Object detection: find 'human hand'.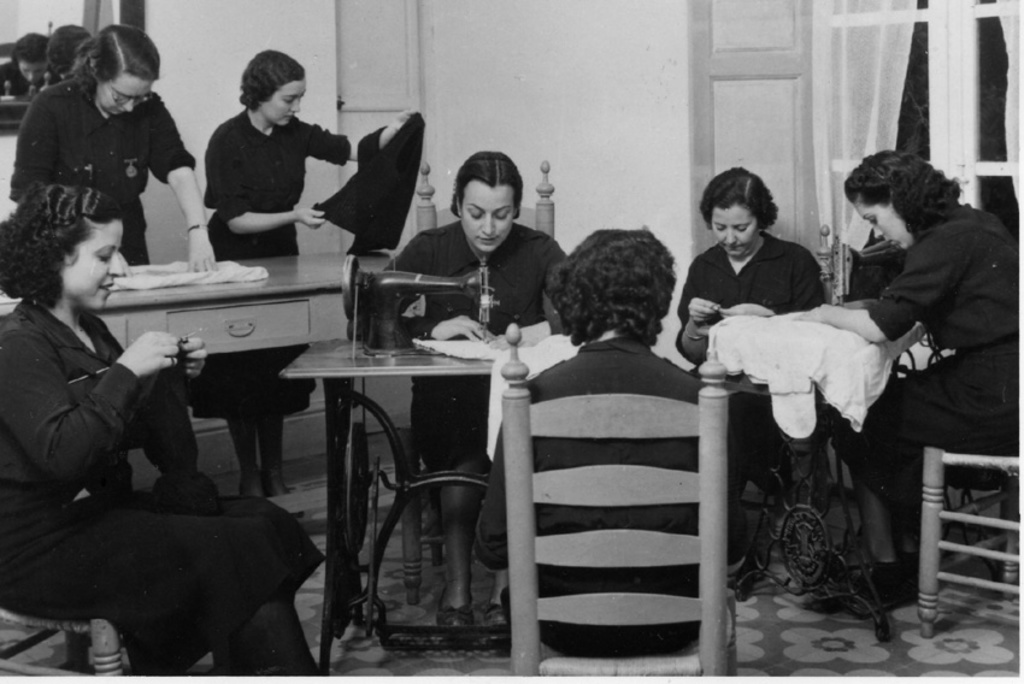
select_region(117, 250, 134, 278).
